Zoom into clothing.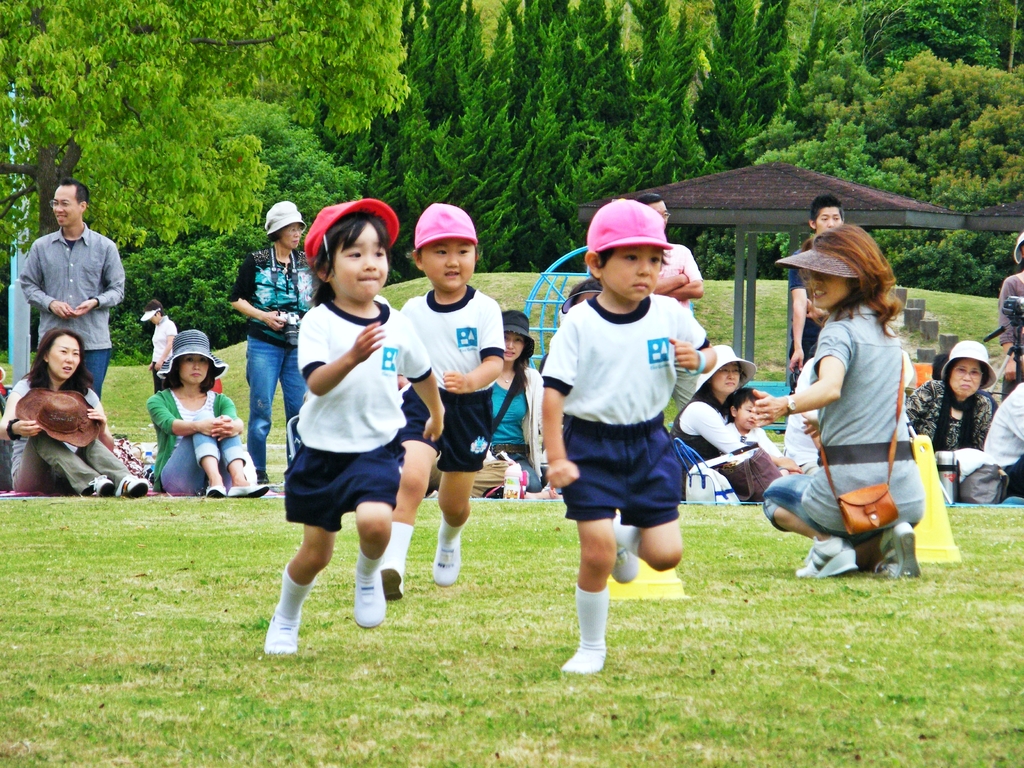
Zoom target: bbox(665, 383, 742, 468).
